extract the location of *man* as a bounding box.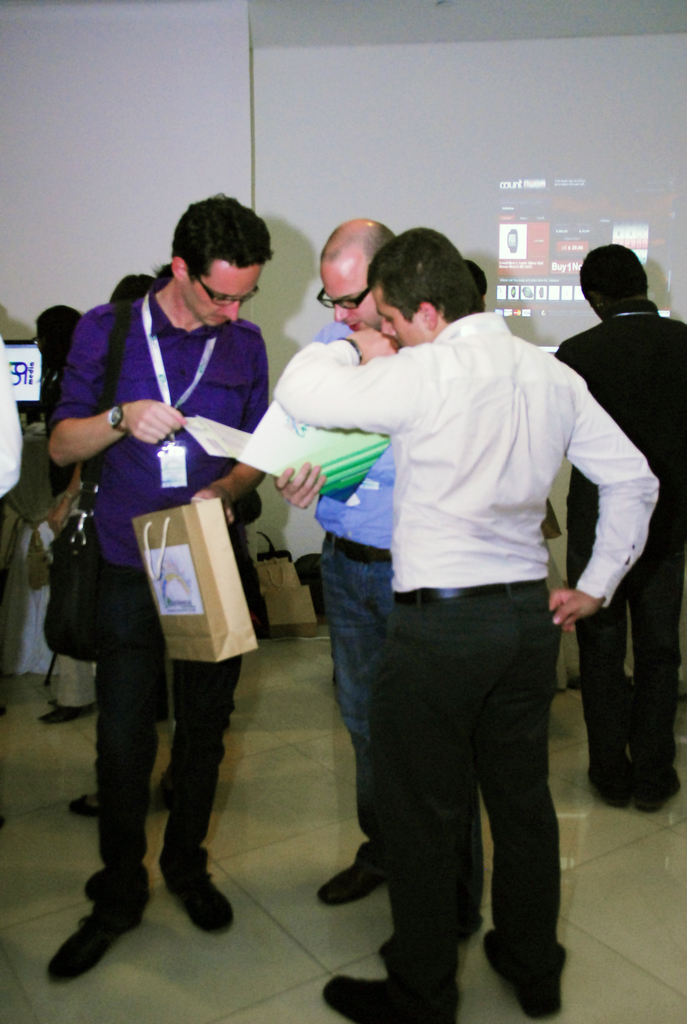
crop(248, 198, 637, 977).
